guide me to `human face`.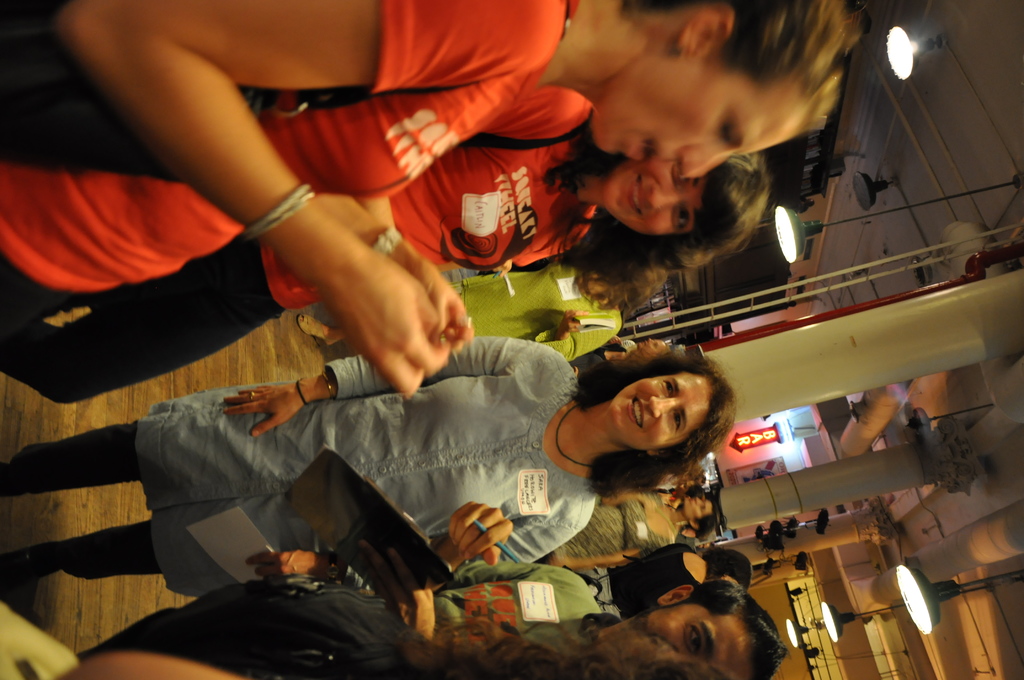
Guidance: (590,54,808,179).
